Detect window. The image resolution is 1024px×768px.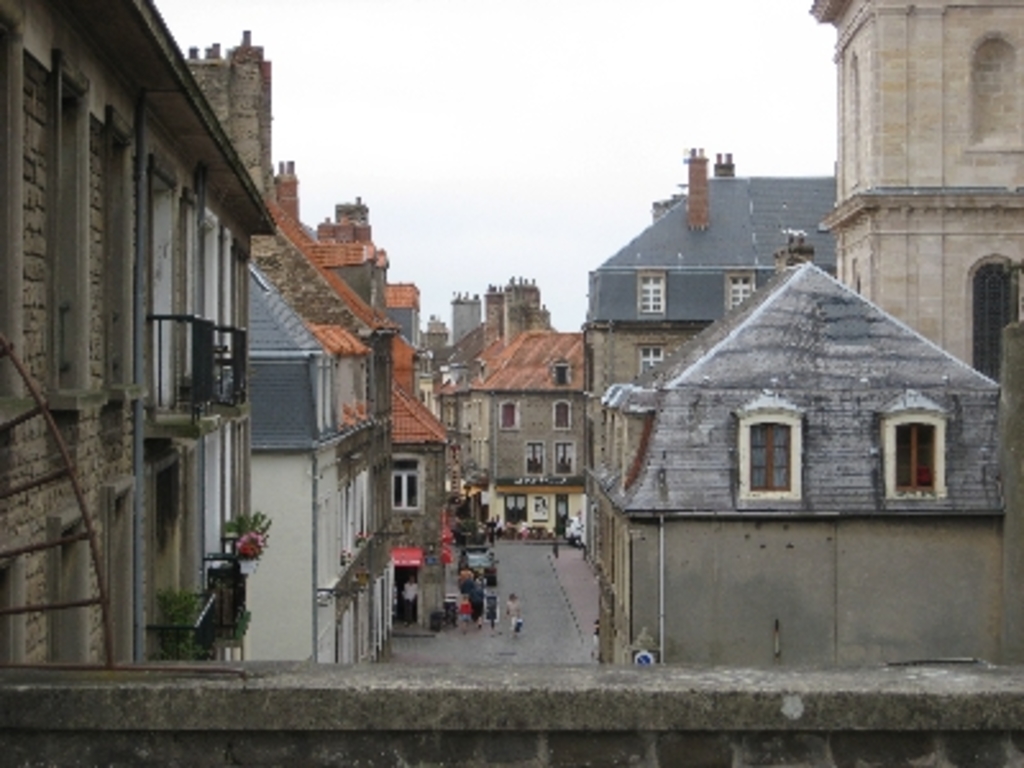
740,404,824,502.
